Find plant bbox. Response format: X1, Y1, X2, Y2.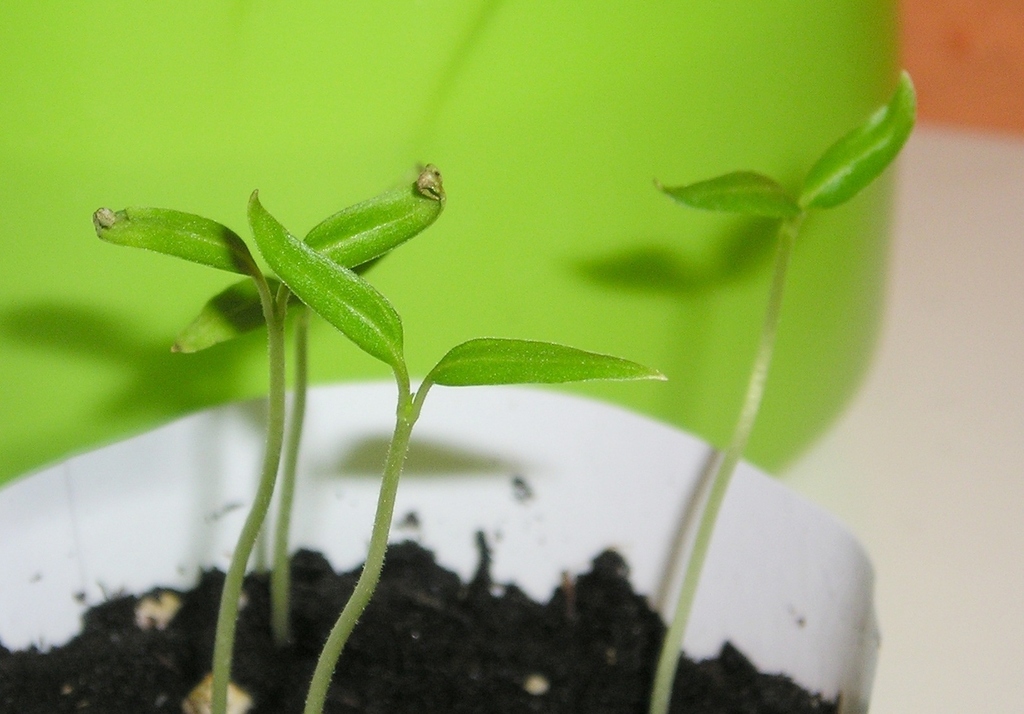
652, 67, 916, 713.
